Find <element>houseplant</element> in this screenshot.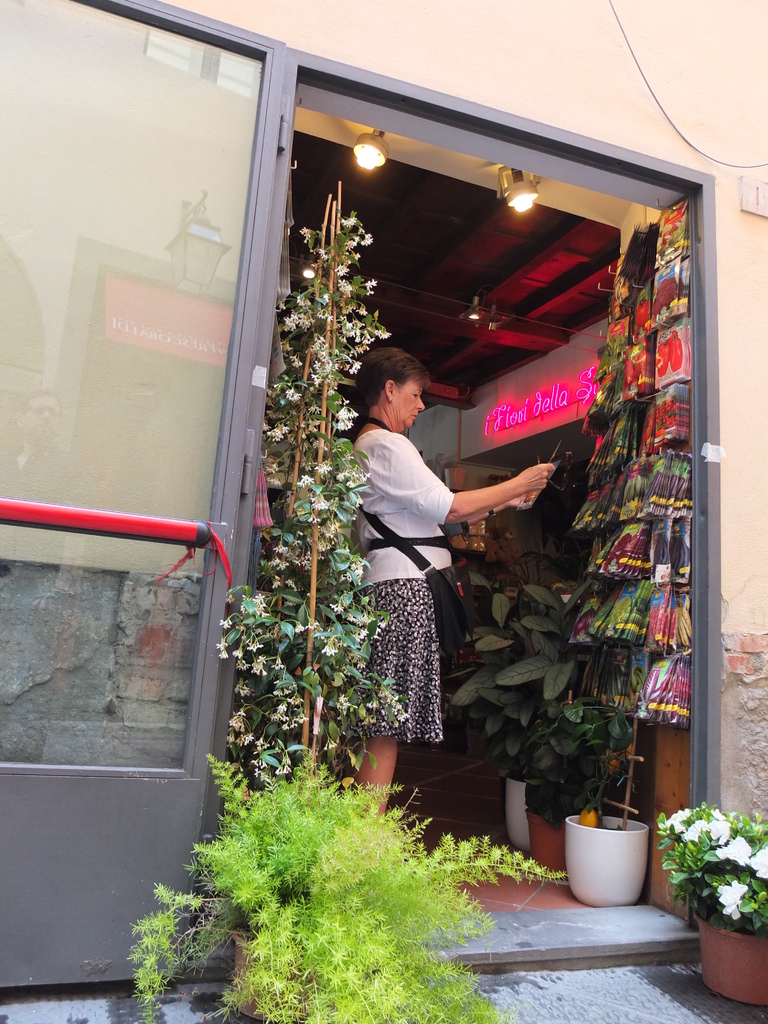
The bounding box for <element>houseplant</element> is <region>643, 798, 767, 1011</region>.
